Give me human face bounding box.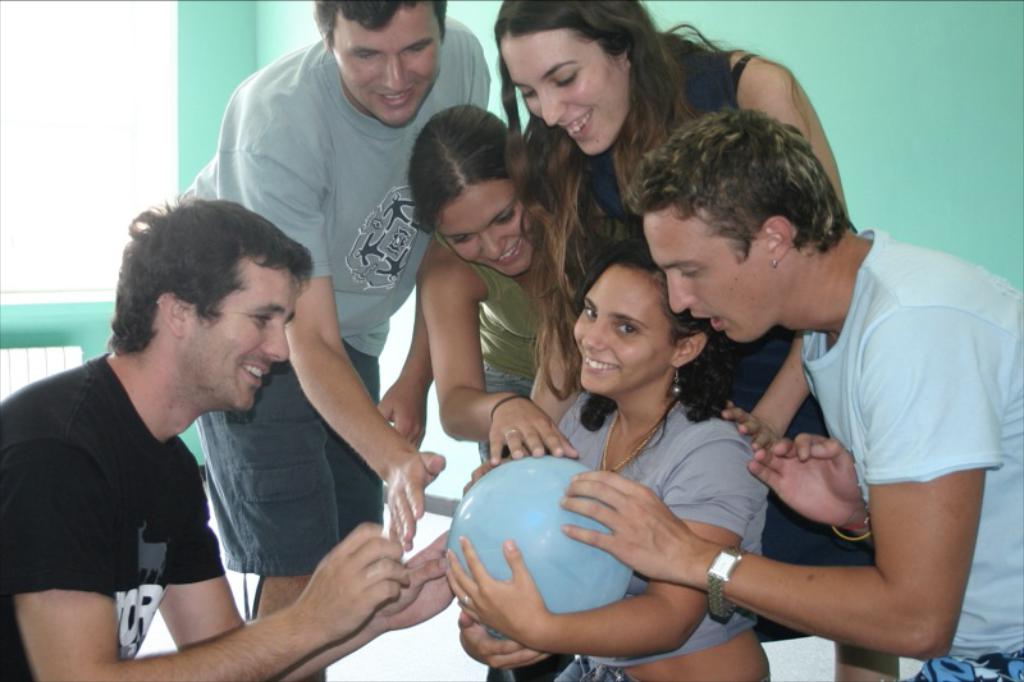
571/269/675/400.
